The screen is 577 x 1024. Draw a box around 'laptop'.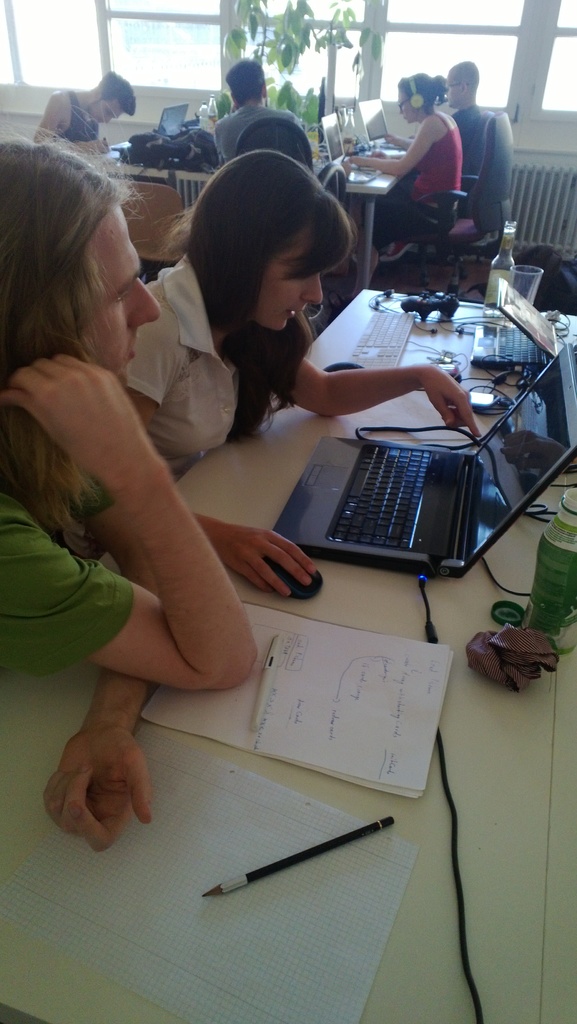
Rect(357, 95, 406, 159).
